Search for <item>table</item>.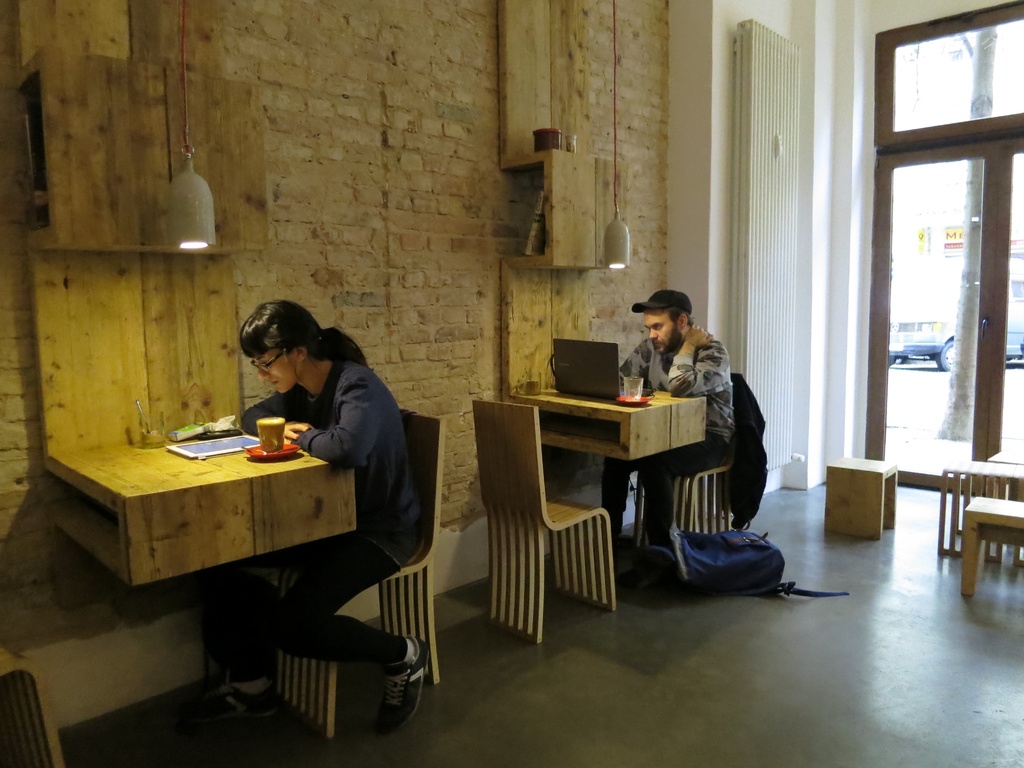
Found at box(41, 417, 360, 616).
